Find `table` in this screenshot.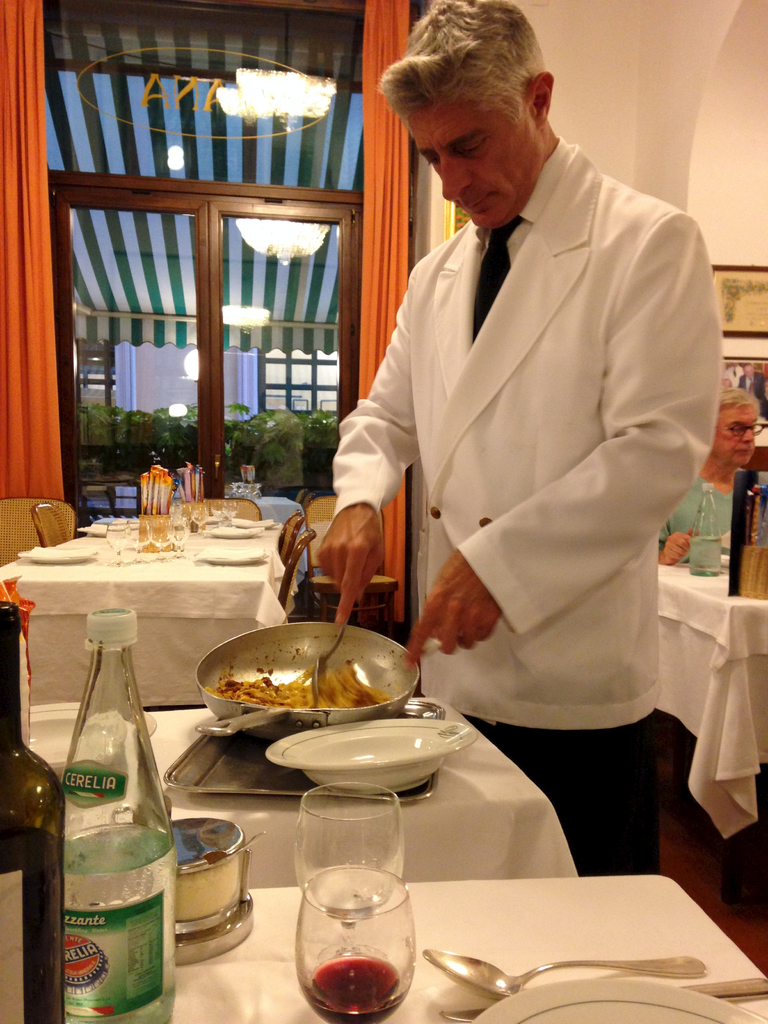
The bounding box for `table` is [left=651, top=559, right=767, bottom=892].
